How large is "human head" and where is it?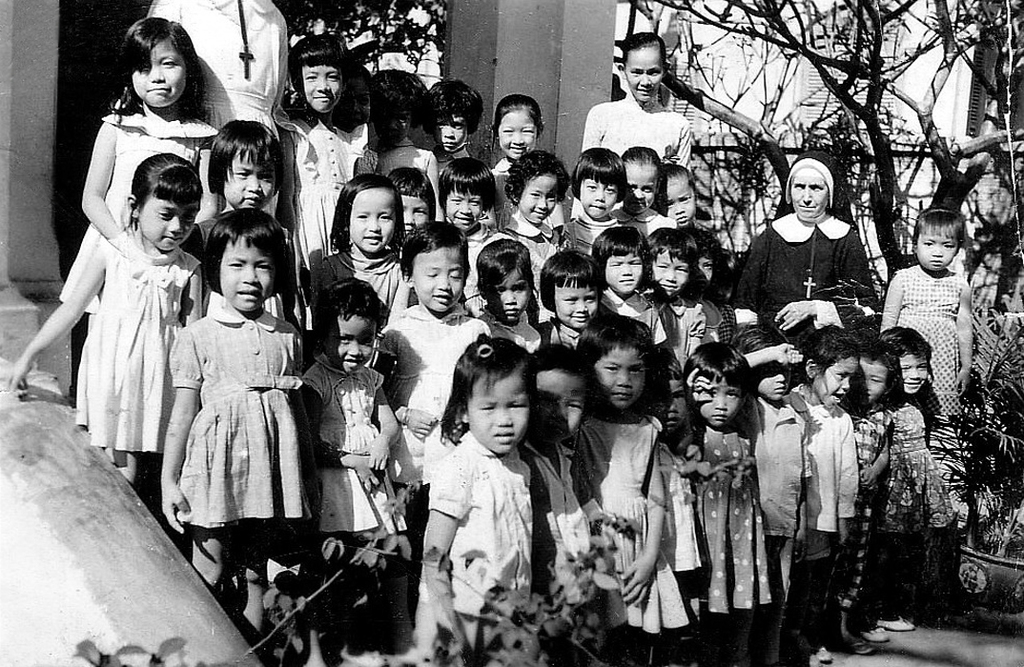
Bounding box: region(570, 148, 629, 219).
